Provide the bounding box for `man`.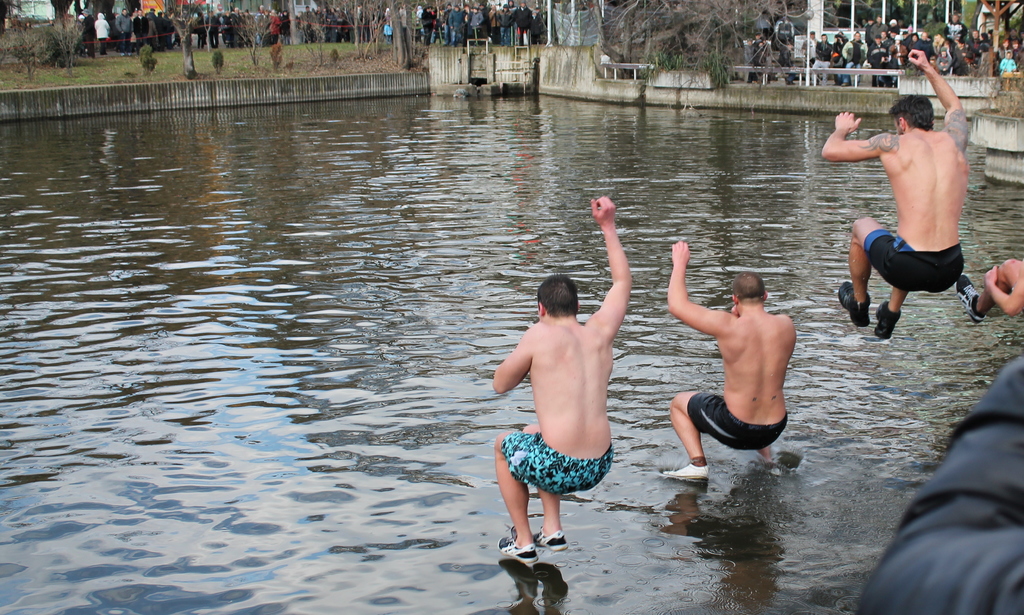
<bbox>277, 10, 289, 44</bbox>.
